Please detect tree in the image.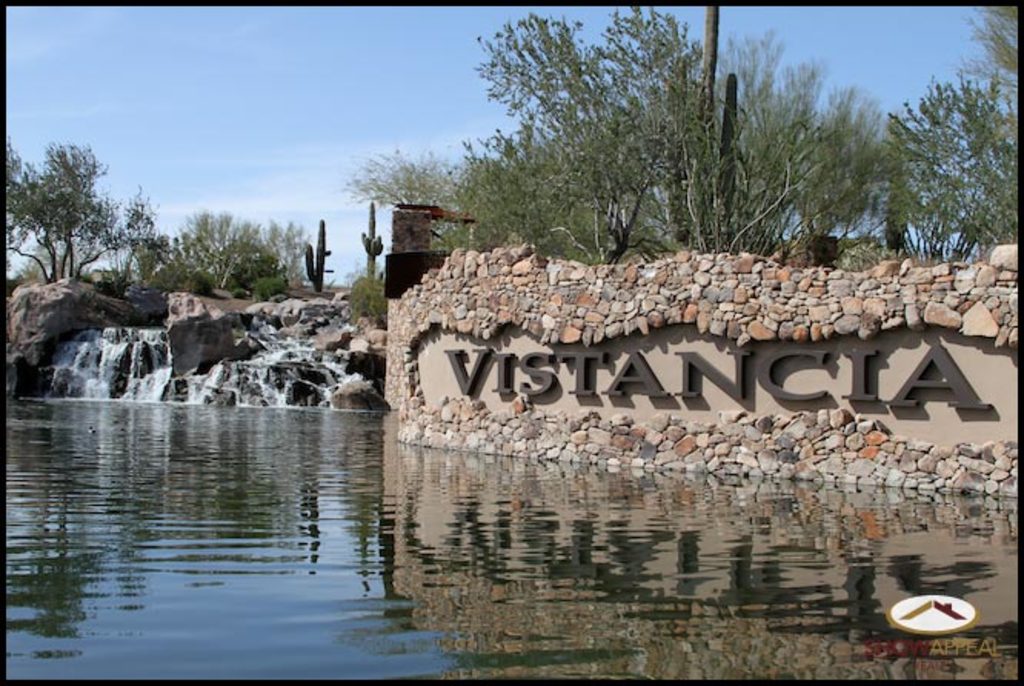
{"x1": 0, "y1": 140, "x2": 161, "y2": 289}.
